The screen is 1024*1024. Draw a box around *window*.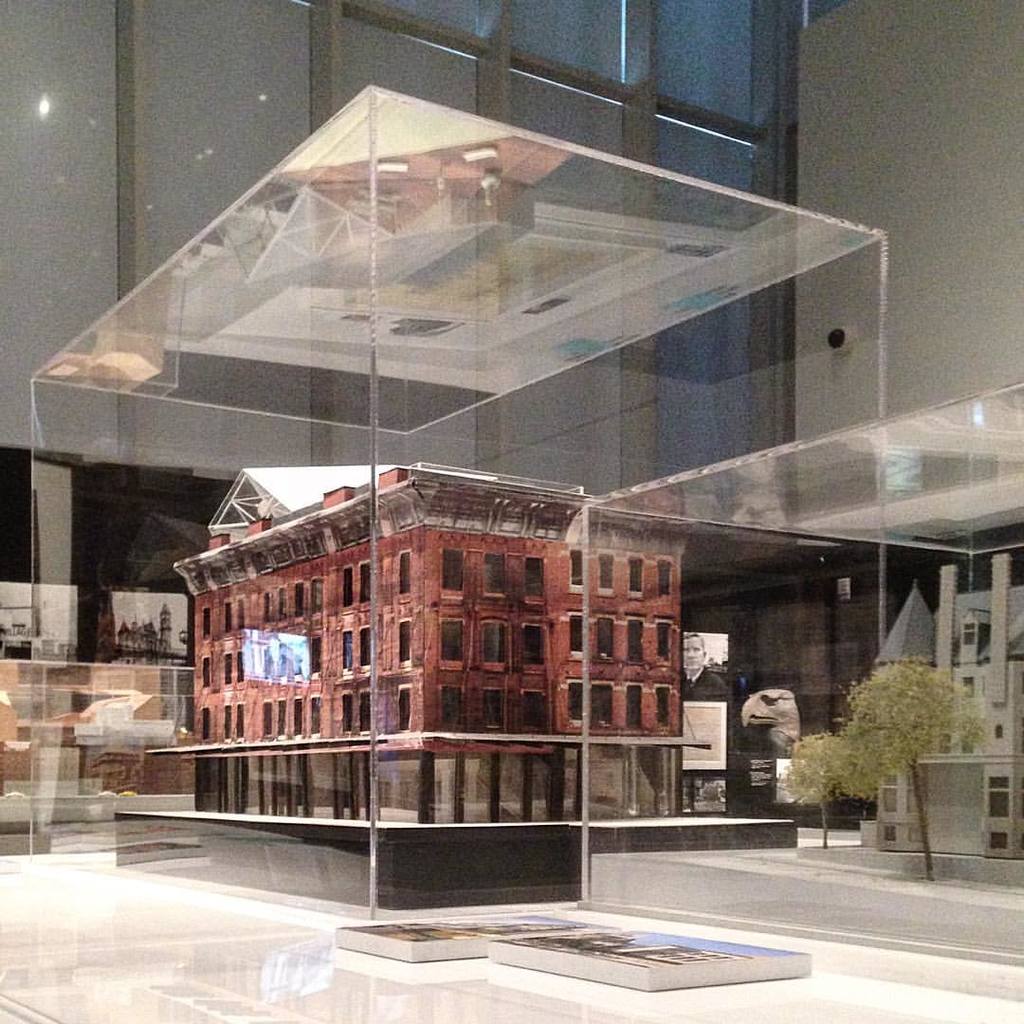
region(343, 631, 354, 667).
